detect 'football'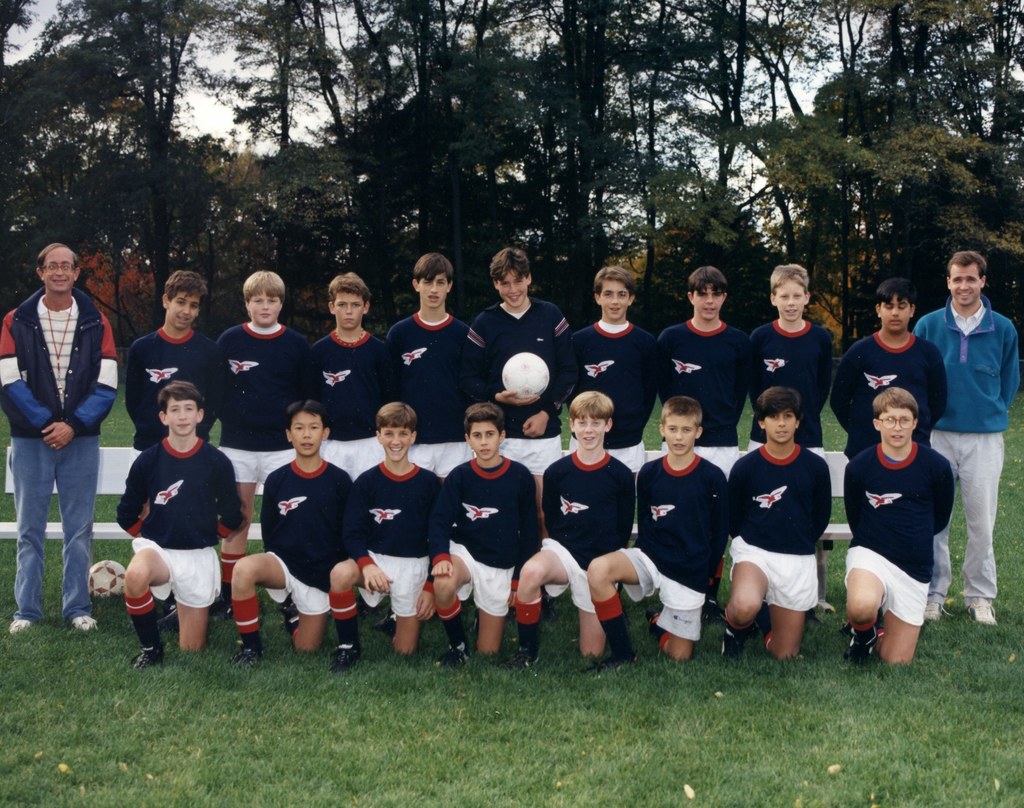
box(87, 560, 126, 600)
